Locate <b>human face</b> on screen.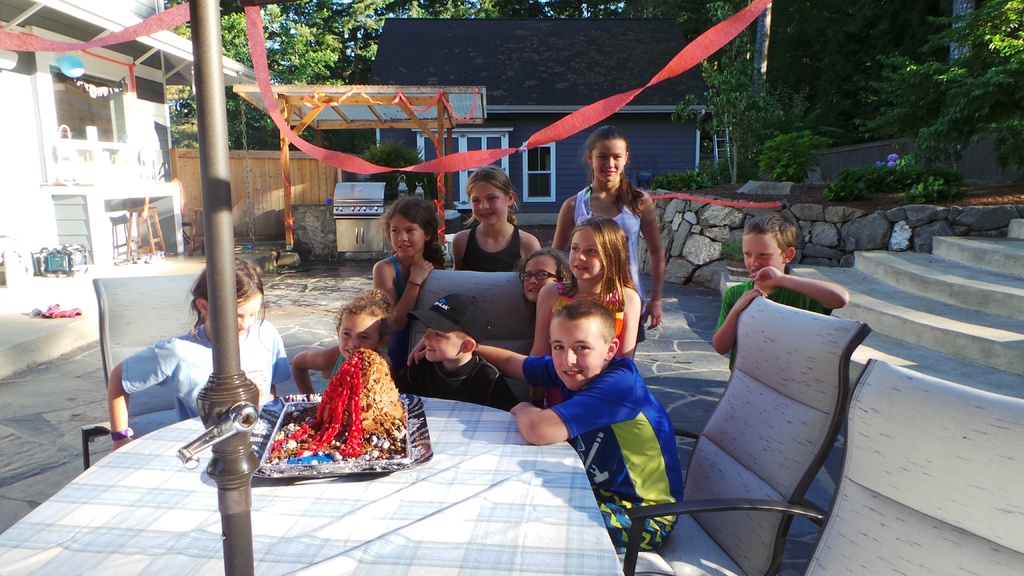
On screen at x1=591 y1=137 x2=624 y2=179.
